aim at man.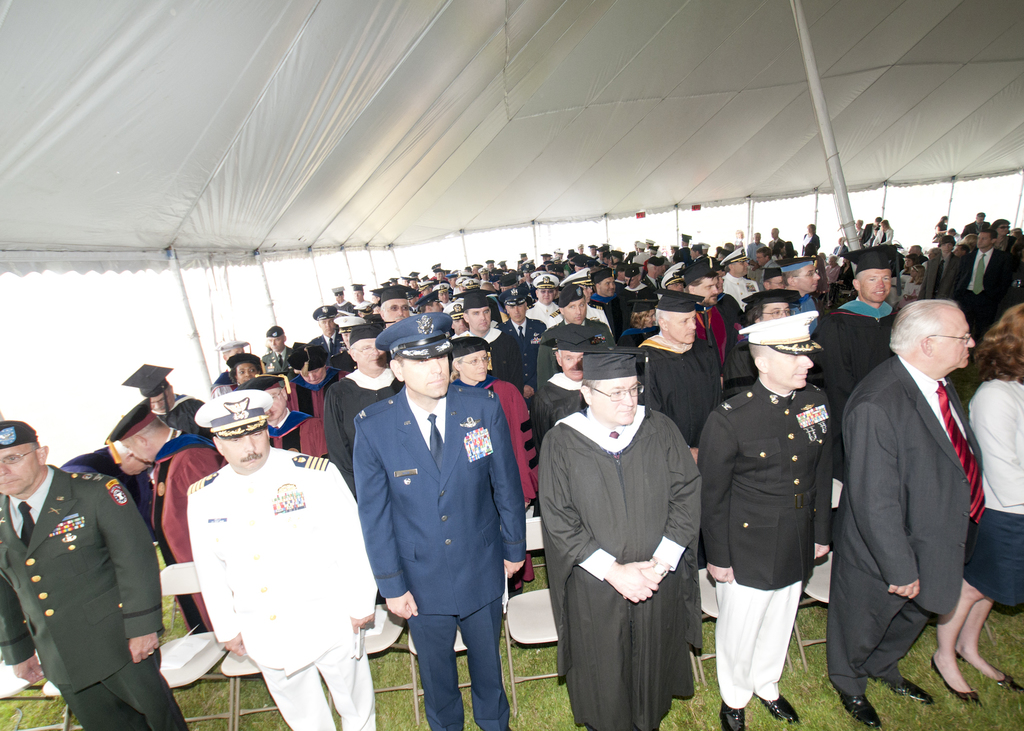
Aimed at Rect(522, 271, 568, 326).
